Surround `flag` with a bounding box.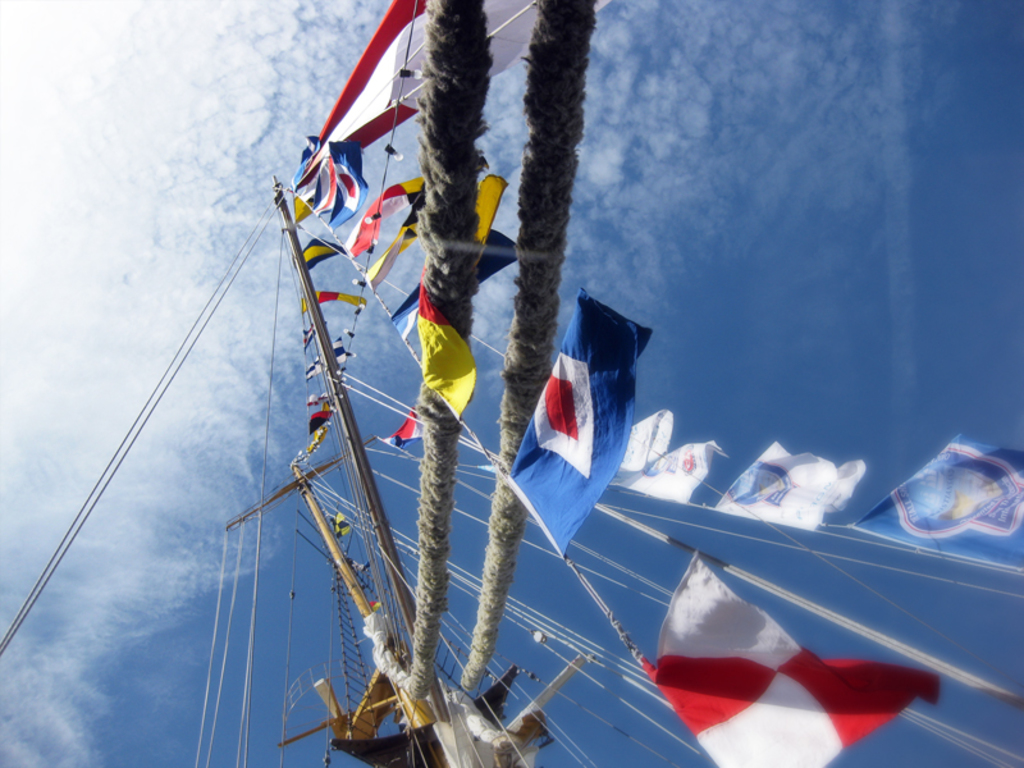
rect(289, 8, 412, 192).
